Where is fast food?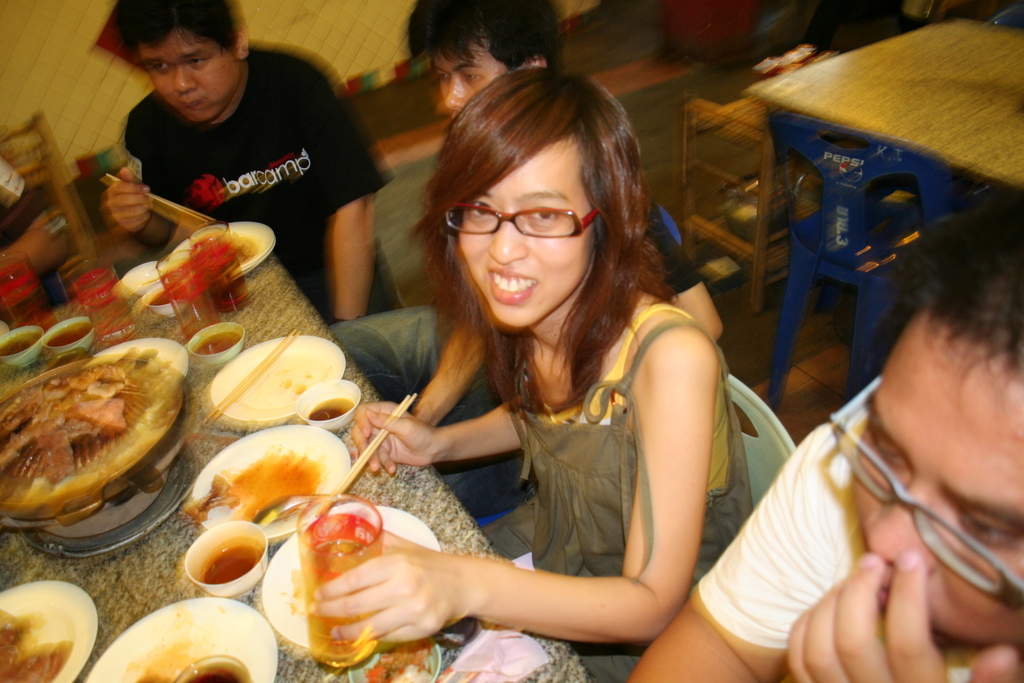
(0, 313, 190, 550).
